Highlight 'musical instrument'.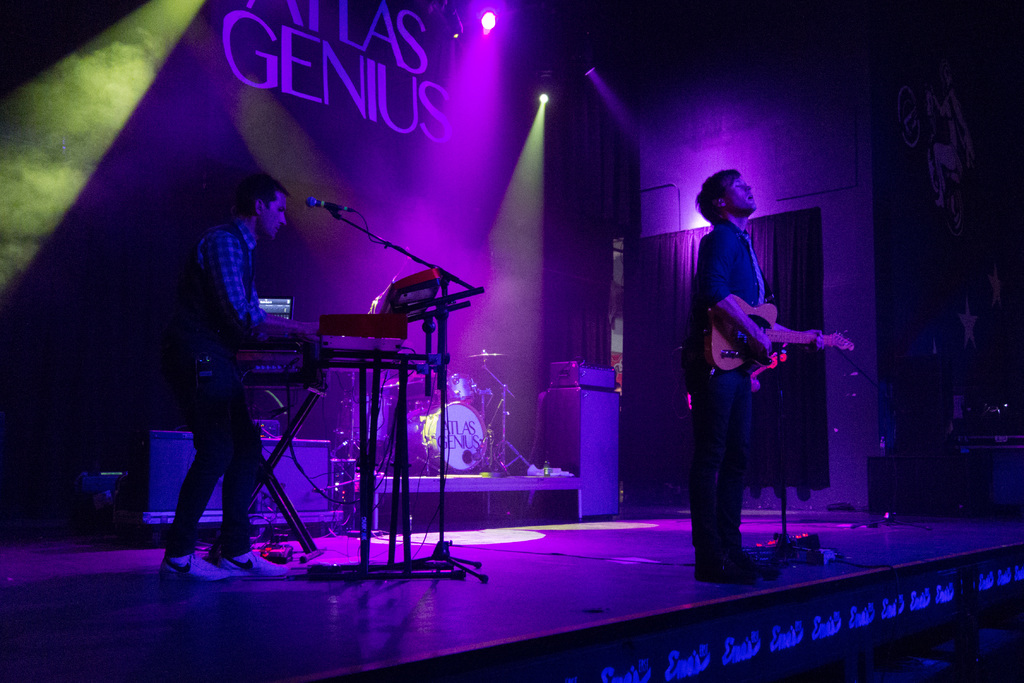
Highlighted region: bbox=[435, 363, 476, 406].
